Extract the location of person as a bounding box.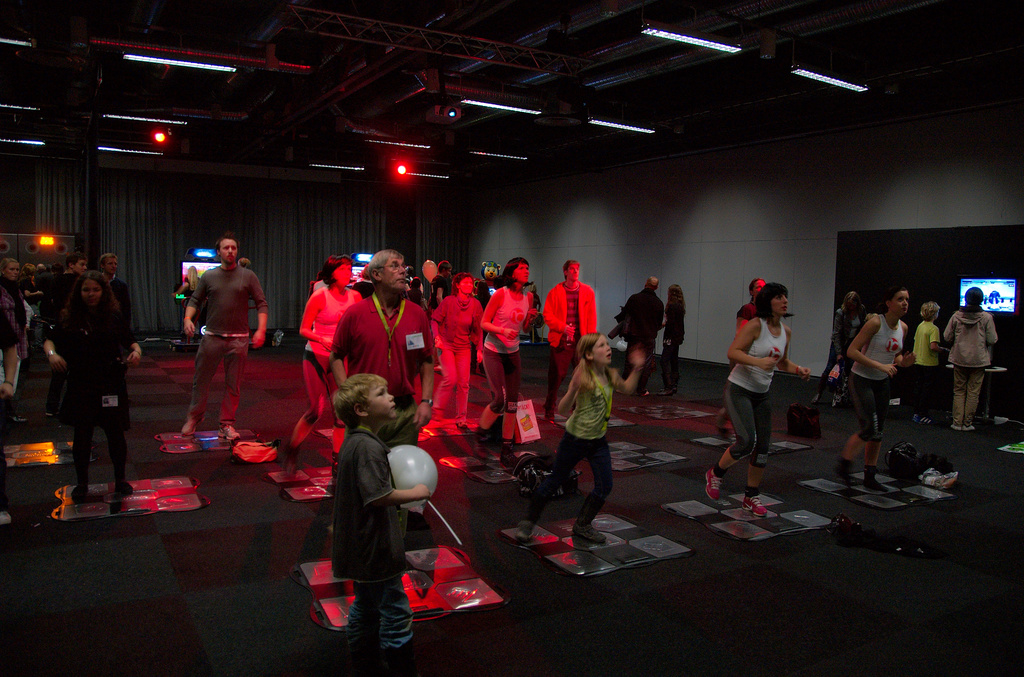
328:374:412:676.
